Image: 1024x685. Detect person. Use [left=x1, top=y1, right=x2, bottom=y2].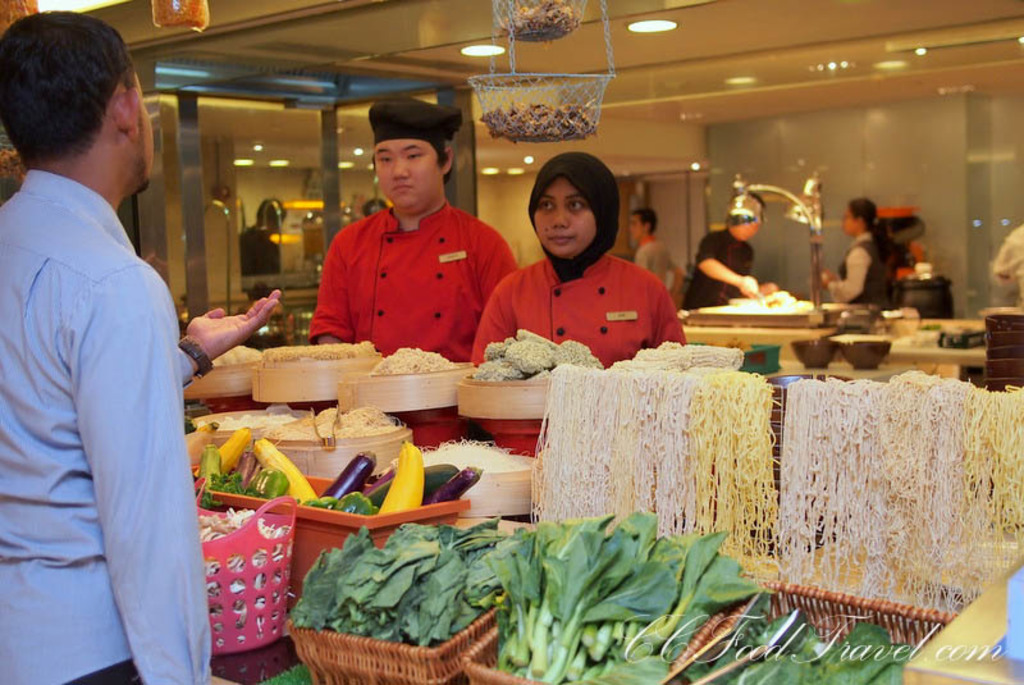
[left=234, top=198, right=287, bottom=278].
